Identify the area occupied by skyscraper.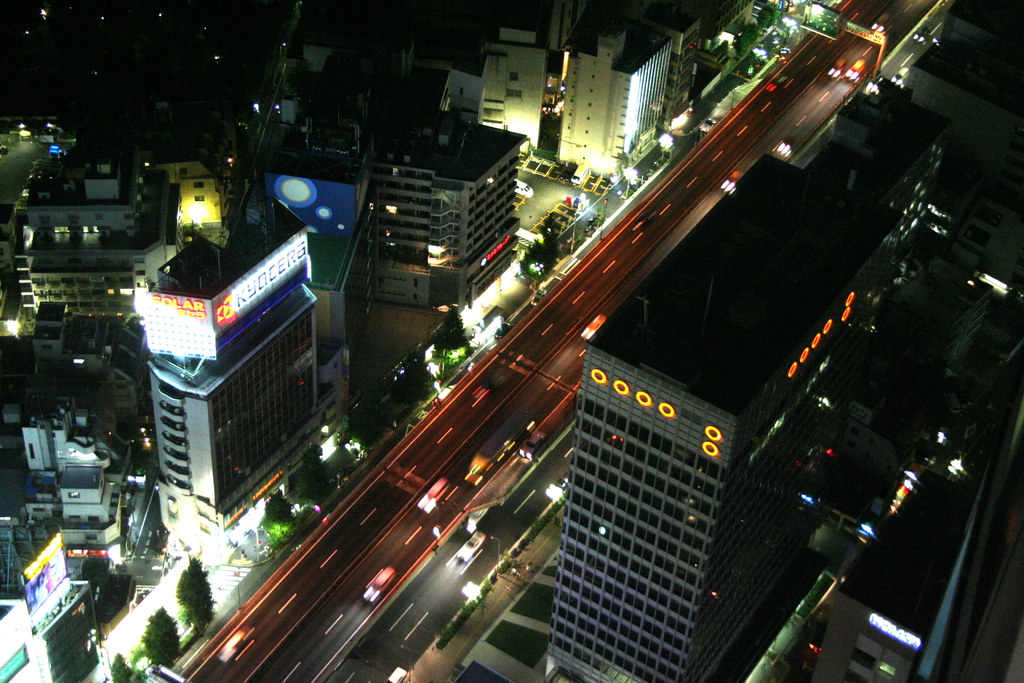
Area: 262:166:389:377.
